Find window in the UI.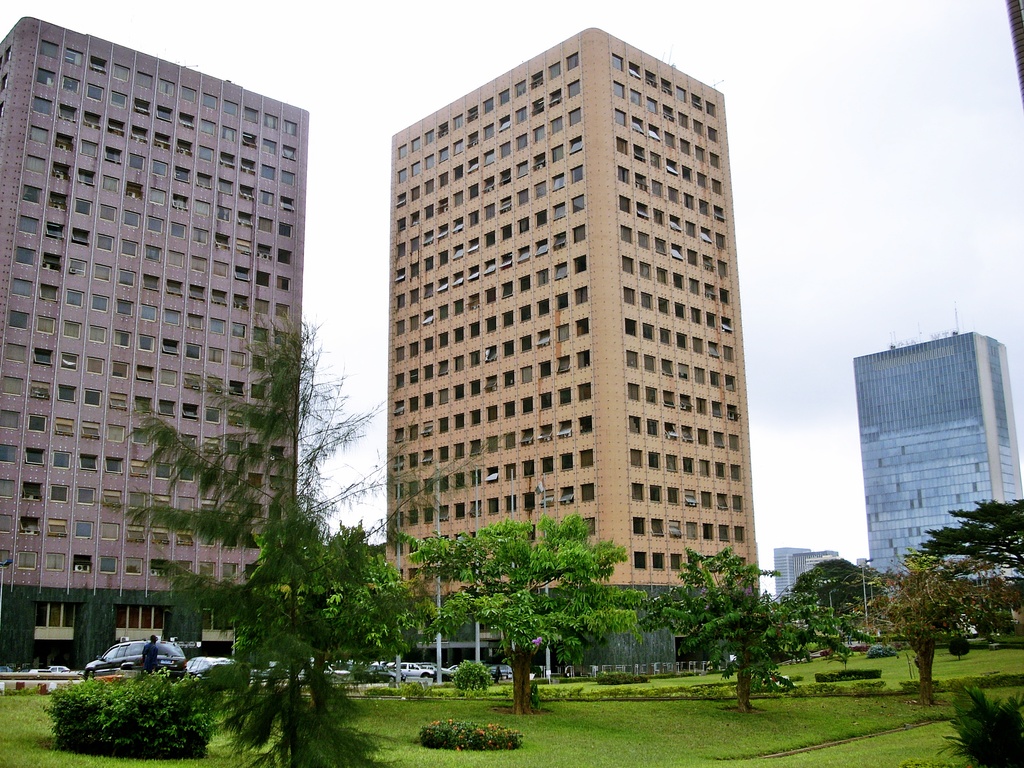
UI element at 150:187:166:204.
